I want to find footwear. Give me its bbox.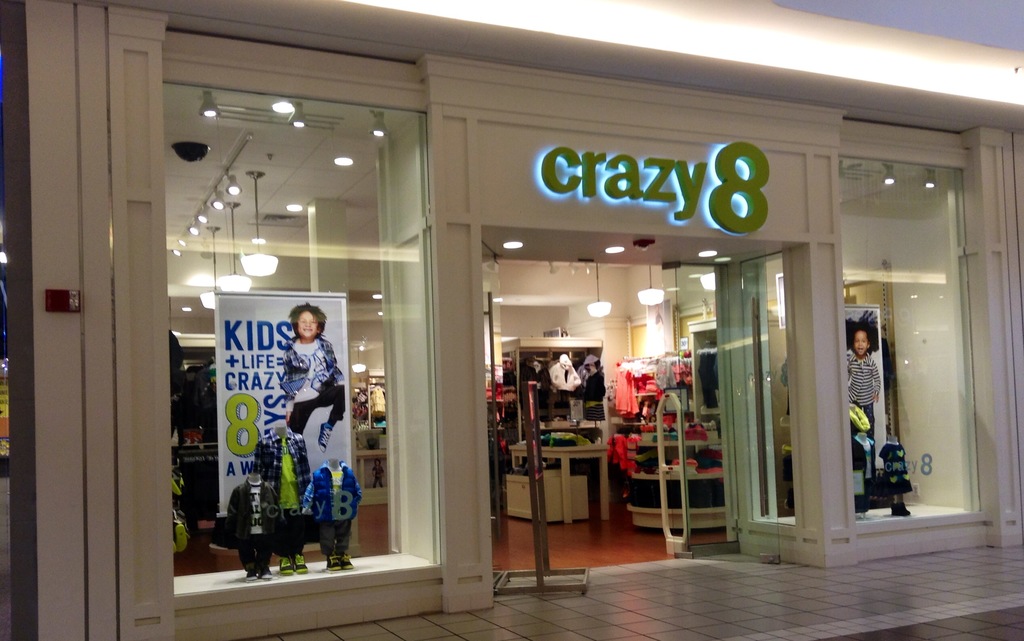
[339,559,356,572].
